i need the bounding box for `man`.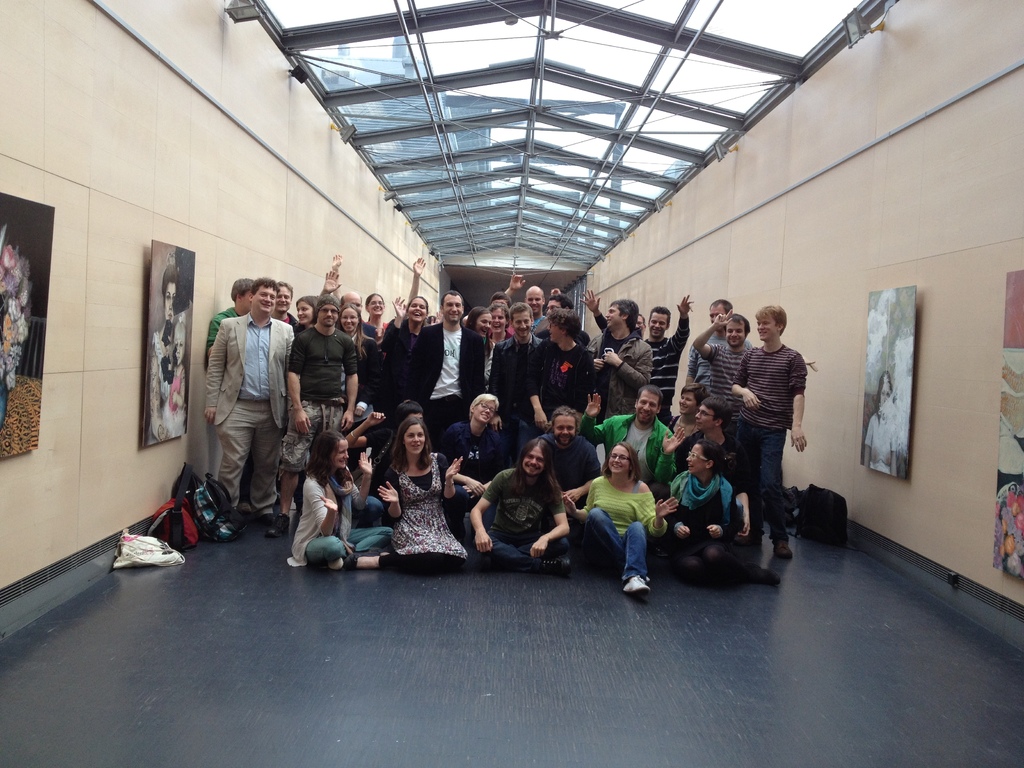
Here it is: l=275, t=291, r=356, b=538.
